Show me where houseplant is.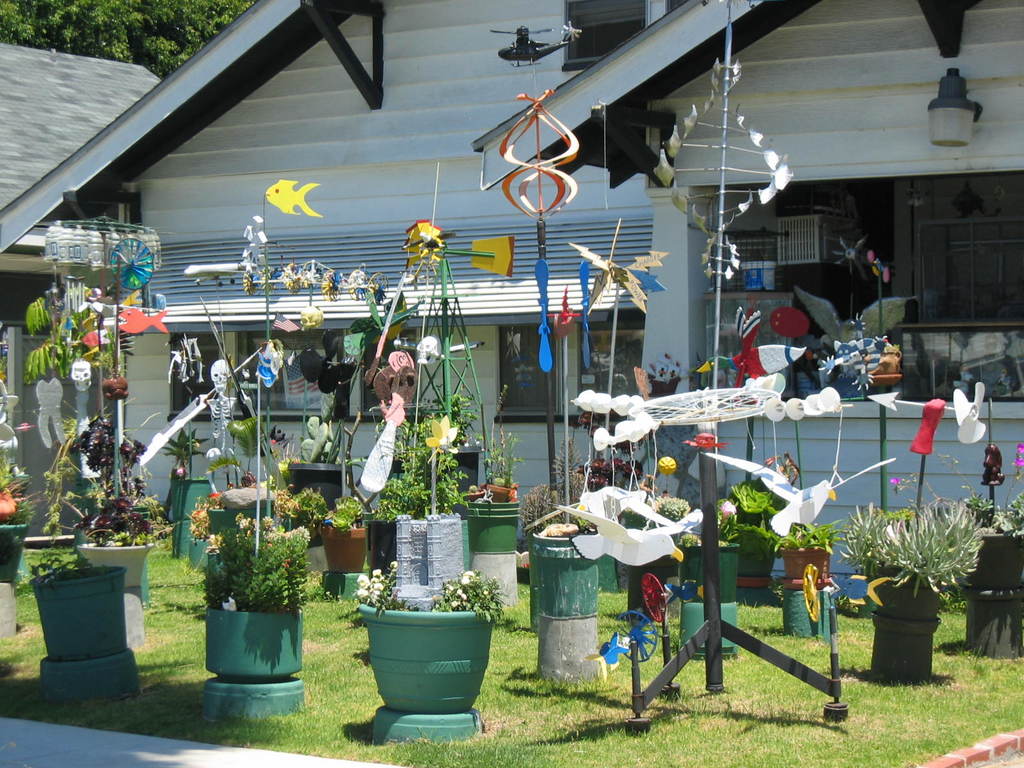
houseplant is at region(287, 390, 353, 507).
